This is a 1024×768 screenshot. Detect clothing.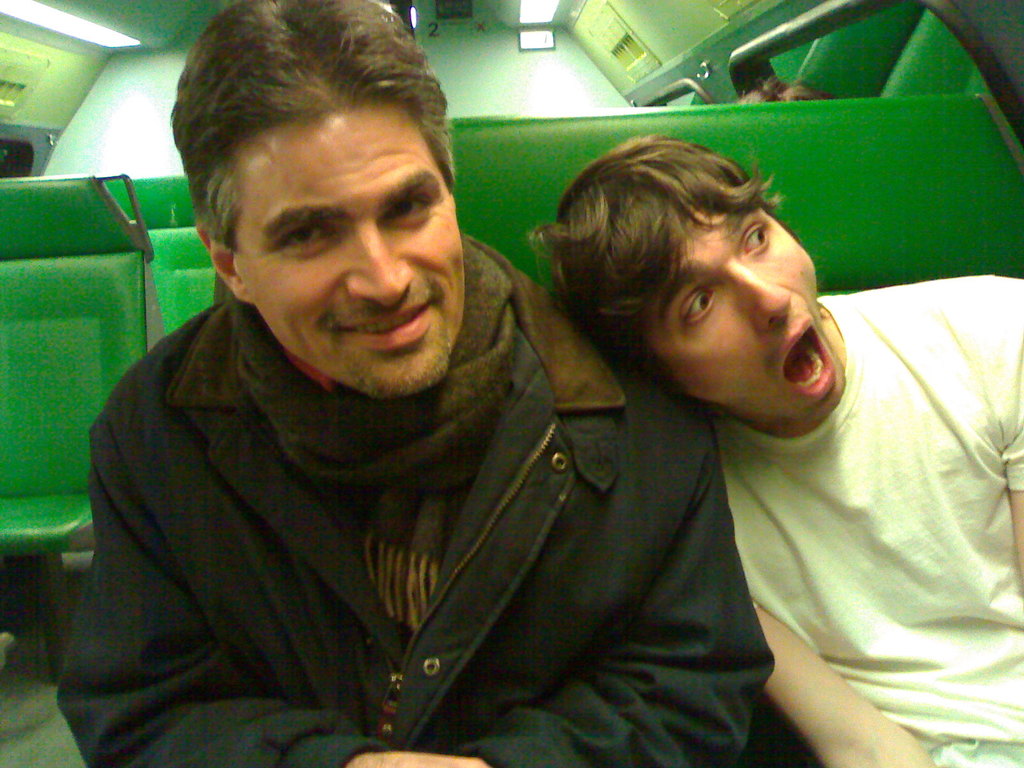
716/276/1023/767.
